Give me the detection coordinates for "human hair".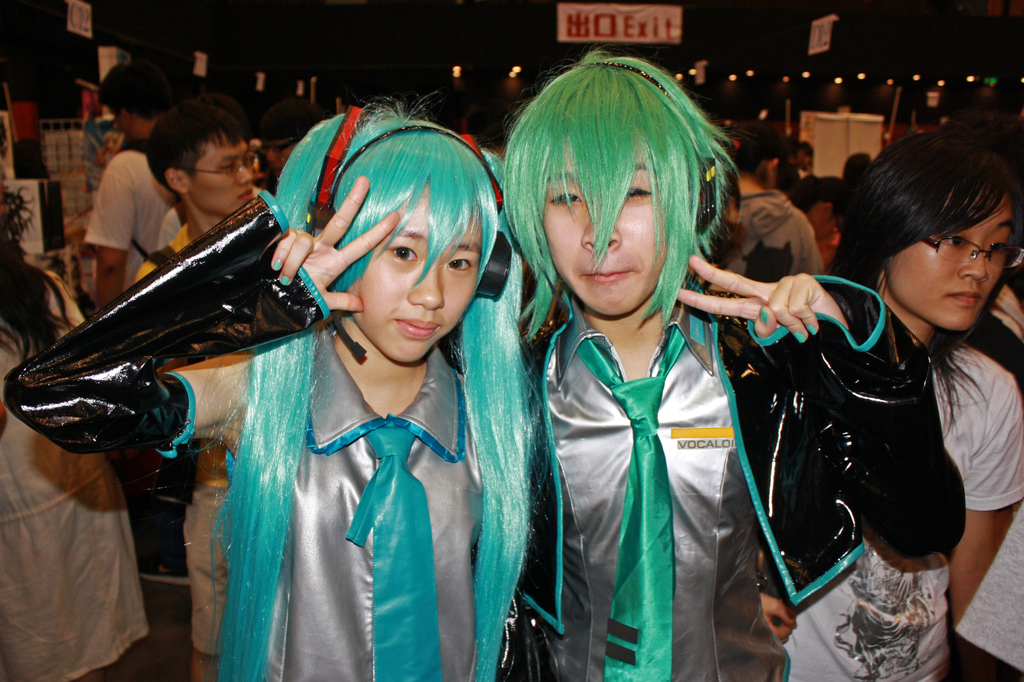
{"x1": 96, "y1": 55, "x2": 181, "y2": 122}.
